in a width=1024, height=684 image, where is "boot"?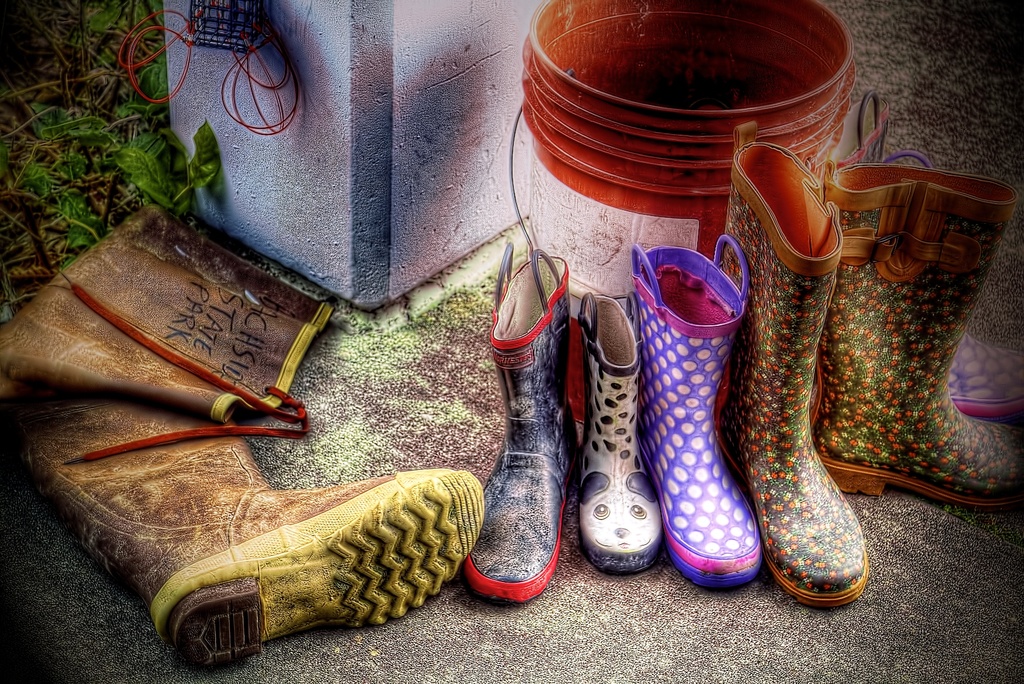
{"left": 630, "top": 241, "right": 755, "bottom": 591}.
